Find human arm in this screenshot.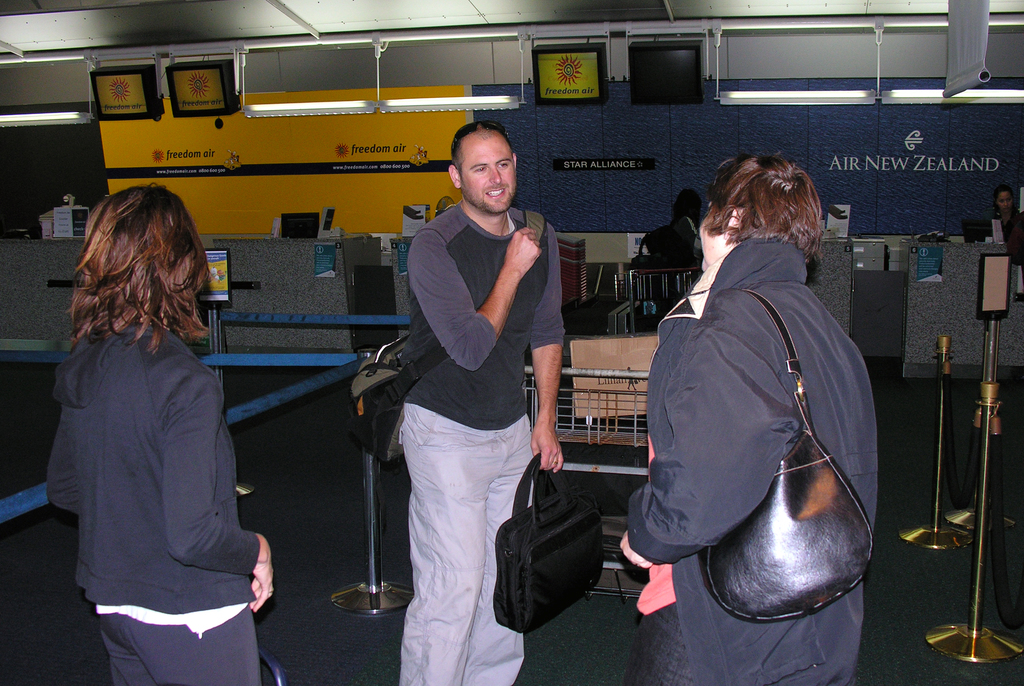
The bounding box for human arm is (42,395,88,506).
